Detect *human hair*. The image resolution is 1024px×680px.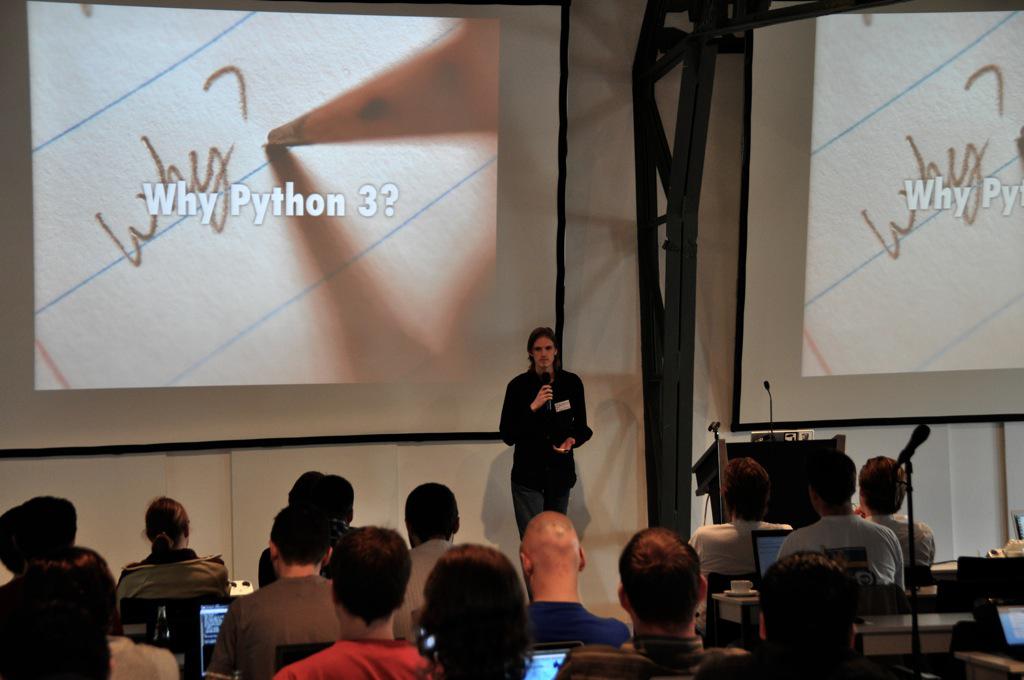
807 445 857 506.
